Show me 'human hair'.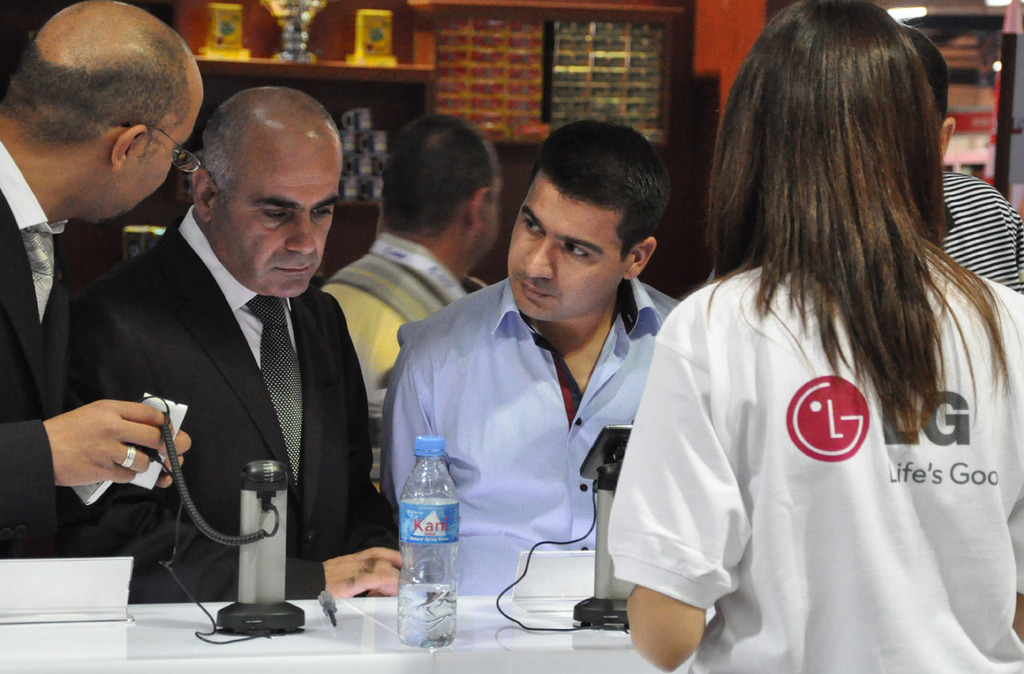
'human hair' is here: (899, 14, 955, 120).
